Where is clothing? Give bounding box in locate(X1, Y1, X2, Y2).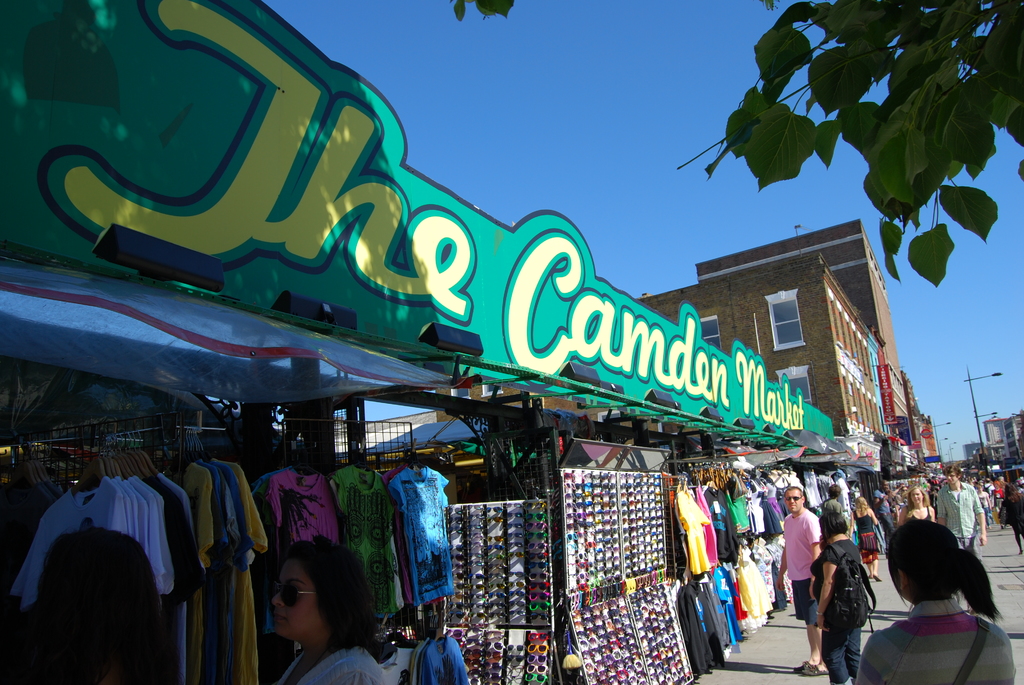
locate(401, 631, 468, 684).
